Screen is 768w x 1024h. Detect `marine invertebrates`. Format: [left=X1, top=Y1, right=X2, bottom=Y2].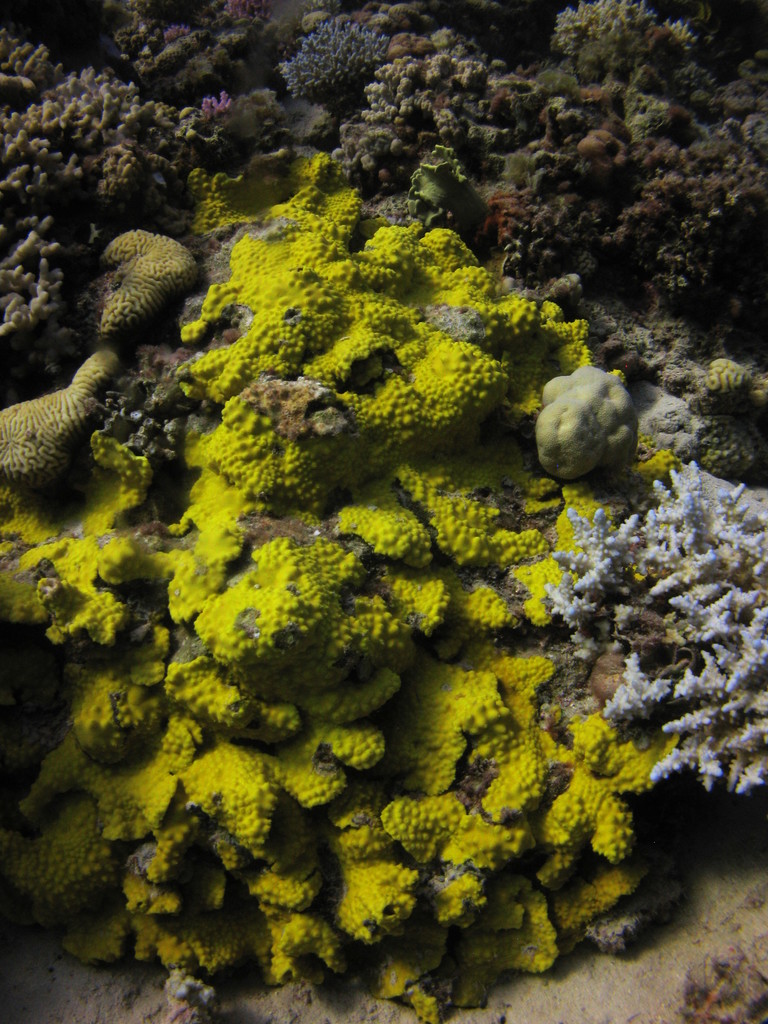
[left=679, top=350, right=755, bottom=478].
